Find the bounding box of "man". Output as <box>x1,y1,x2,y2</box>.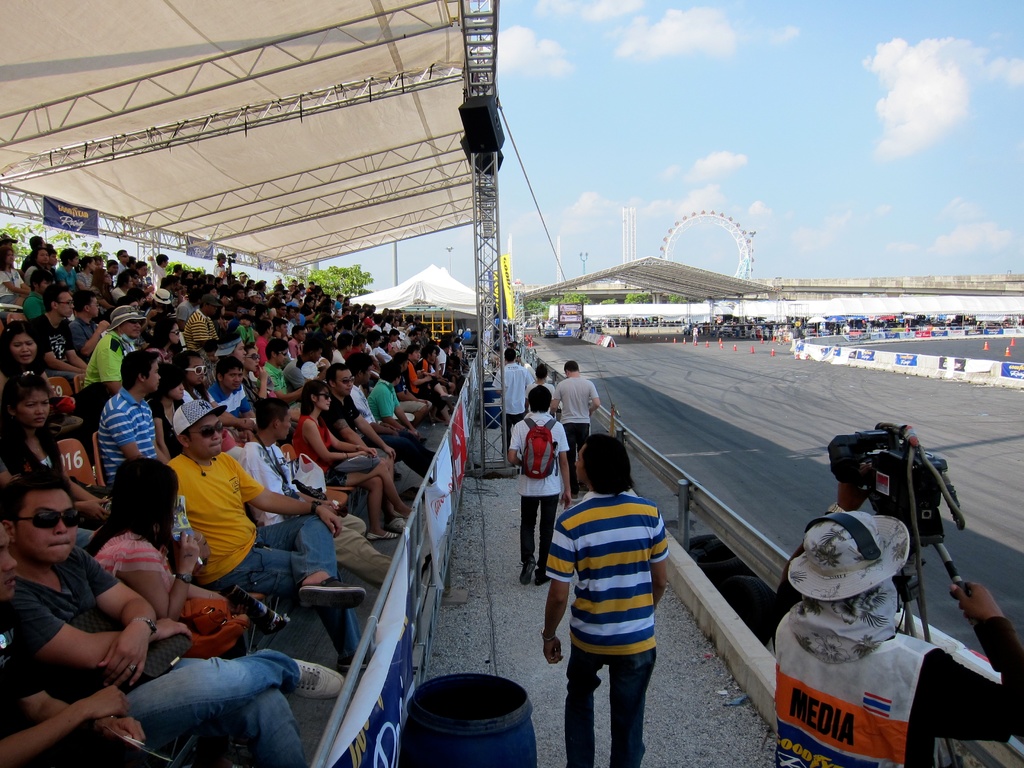
<box>506,384,570,584</box>.
